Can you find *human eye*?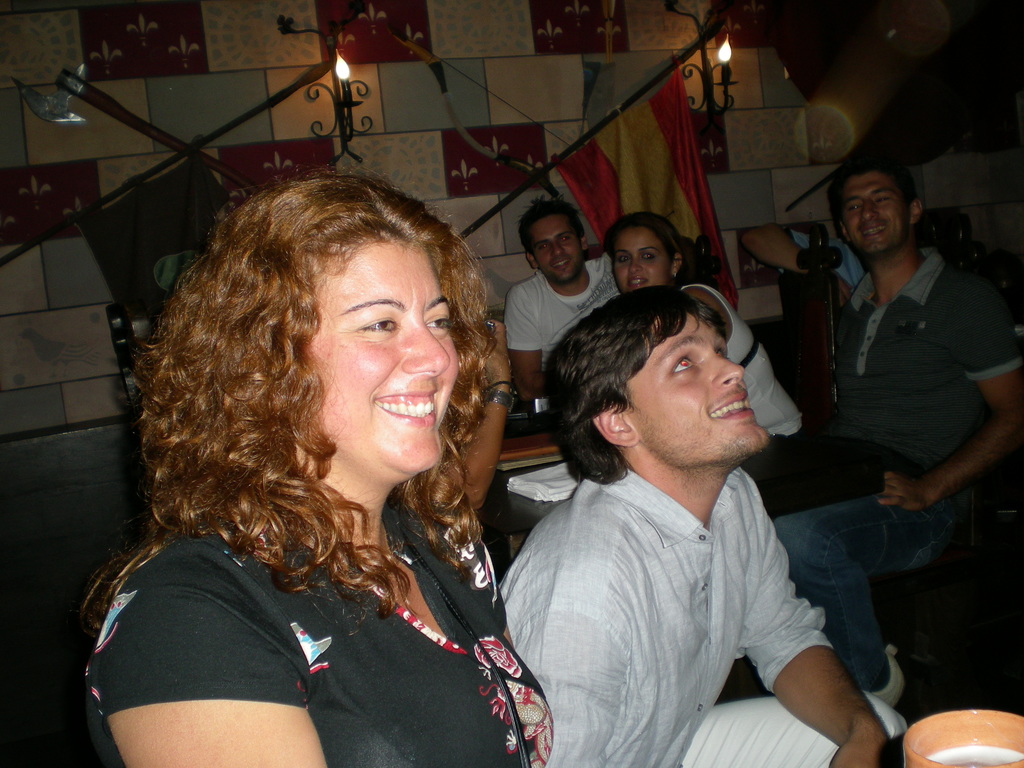
Yes, bounding box: 641, 248, 655, 264.
